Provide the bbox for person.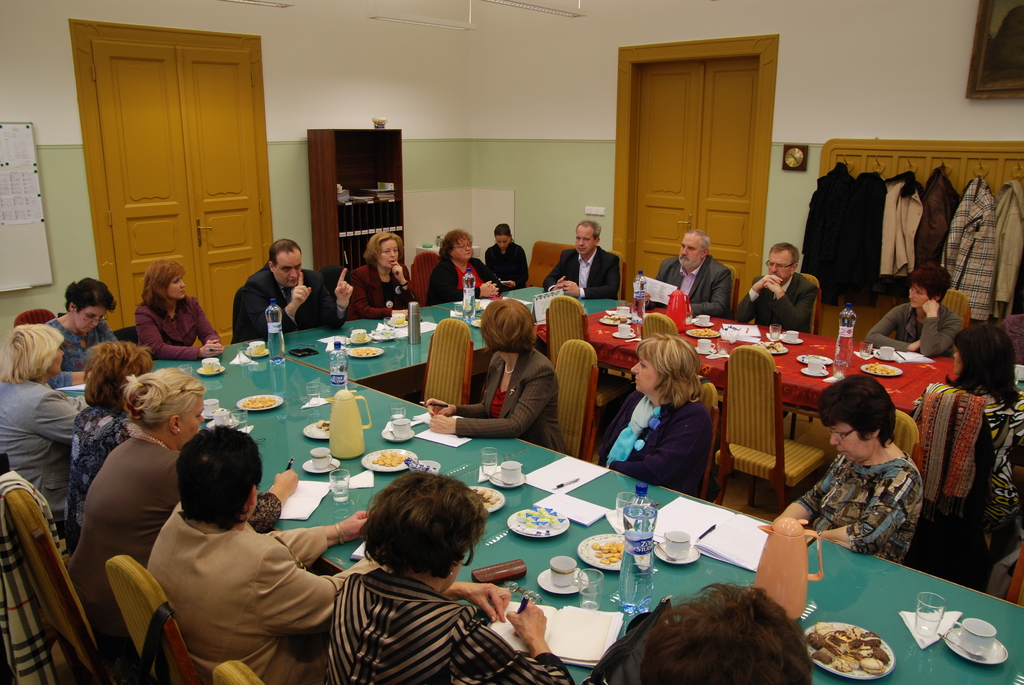
BBox(428, 299, 575, 452).
